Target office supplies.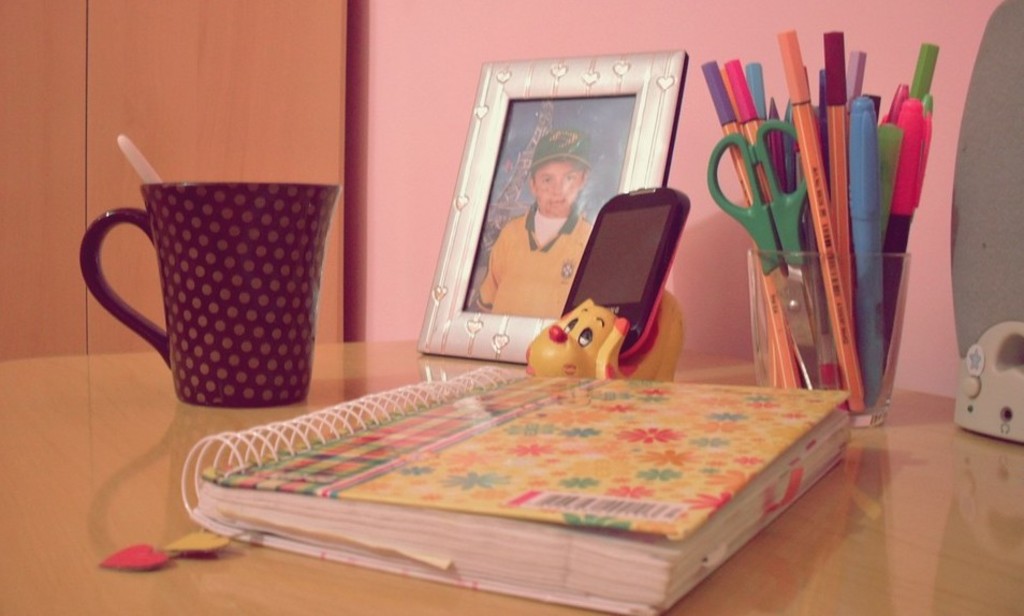
Target region: crop(81, 181, 347, 406).
